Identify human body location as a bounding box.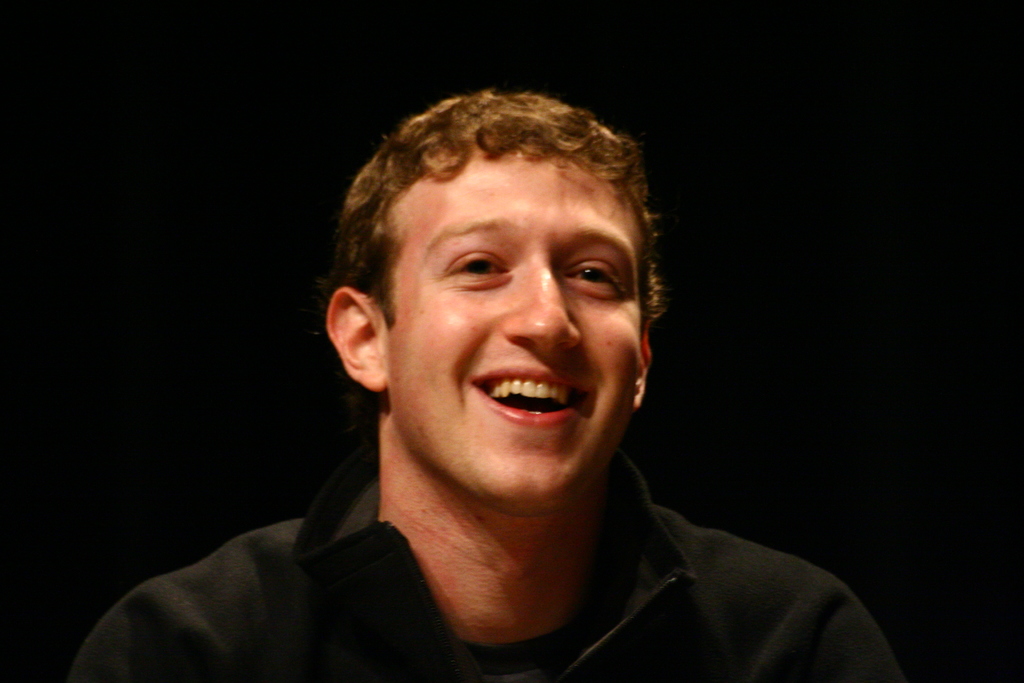
box(129, 179, 753, 682).
